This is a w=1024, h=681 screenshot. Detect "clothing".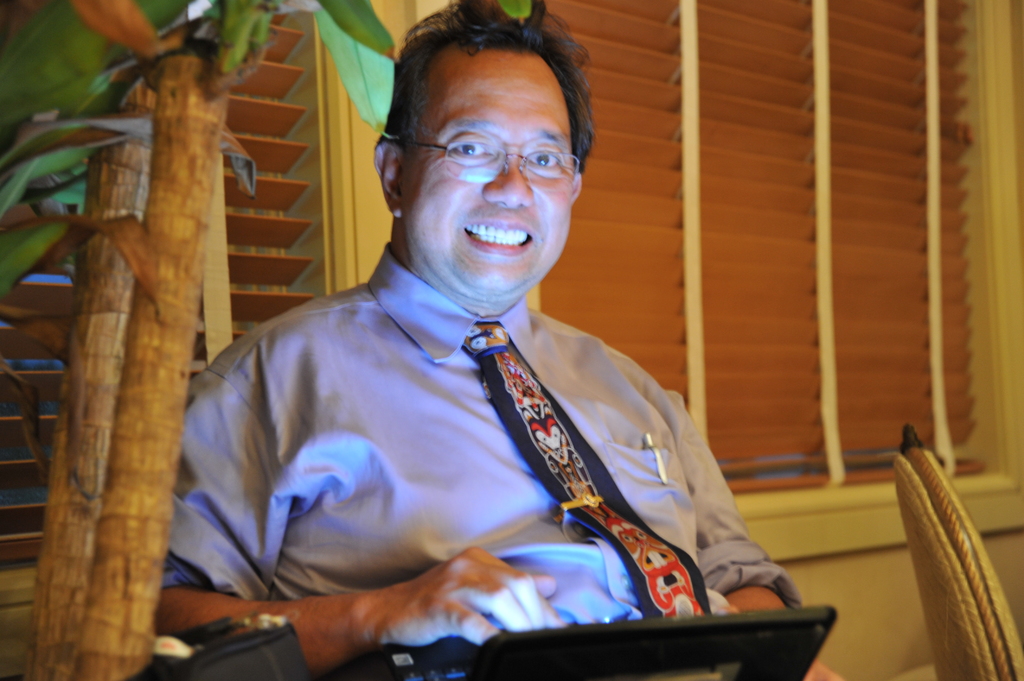
(158,233,769,636).
